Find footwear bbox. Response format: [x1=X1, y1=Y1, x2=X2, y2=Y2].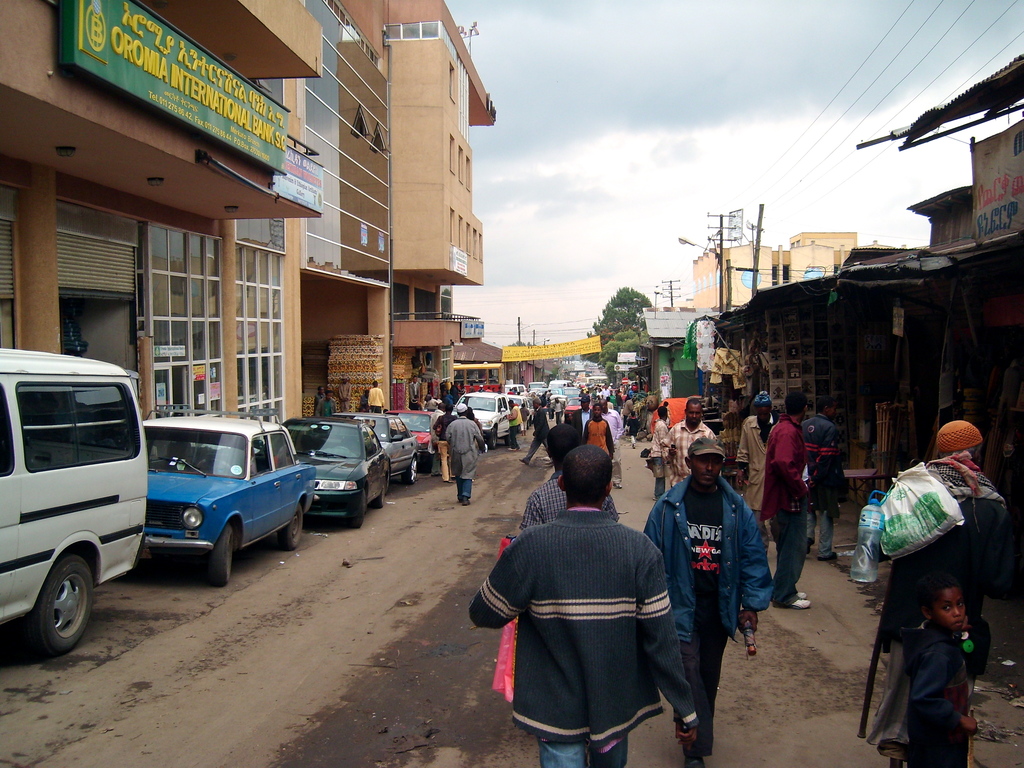
[x1=516, y1=452, x2=529, y2=468].
